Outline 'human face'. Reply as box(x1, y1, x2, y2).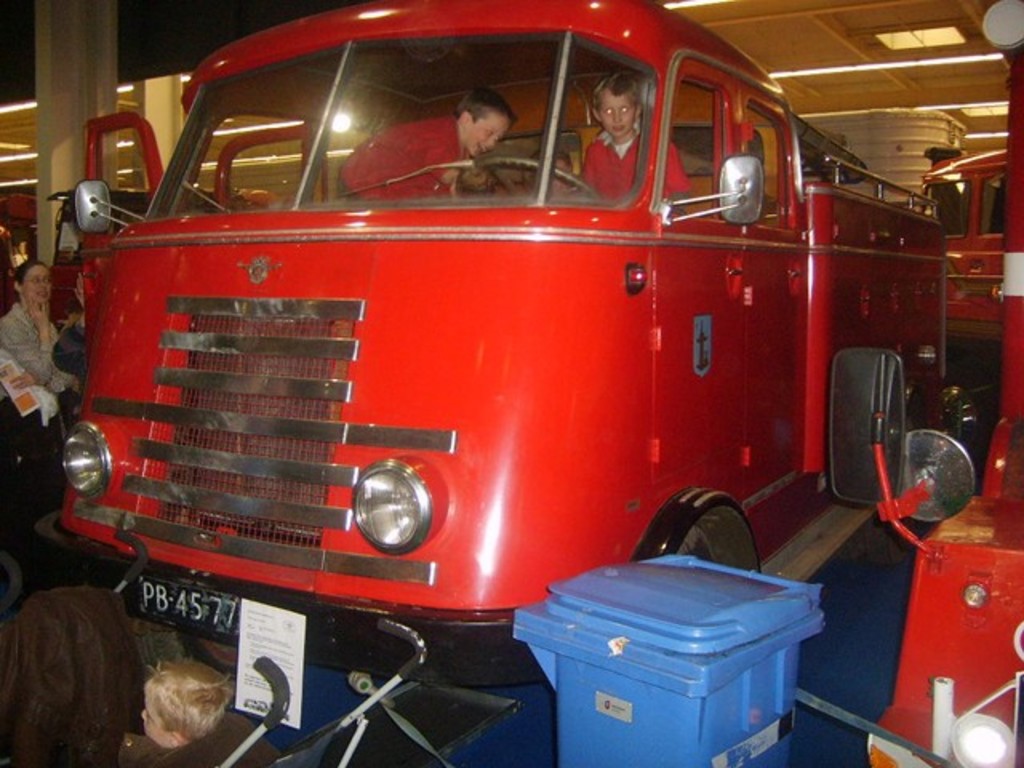
box(133, 683, 179, 738).
